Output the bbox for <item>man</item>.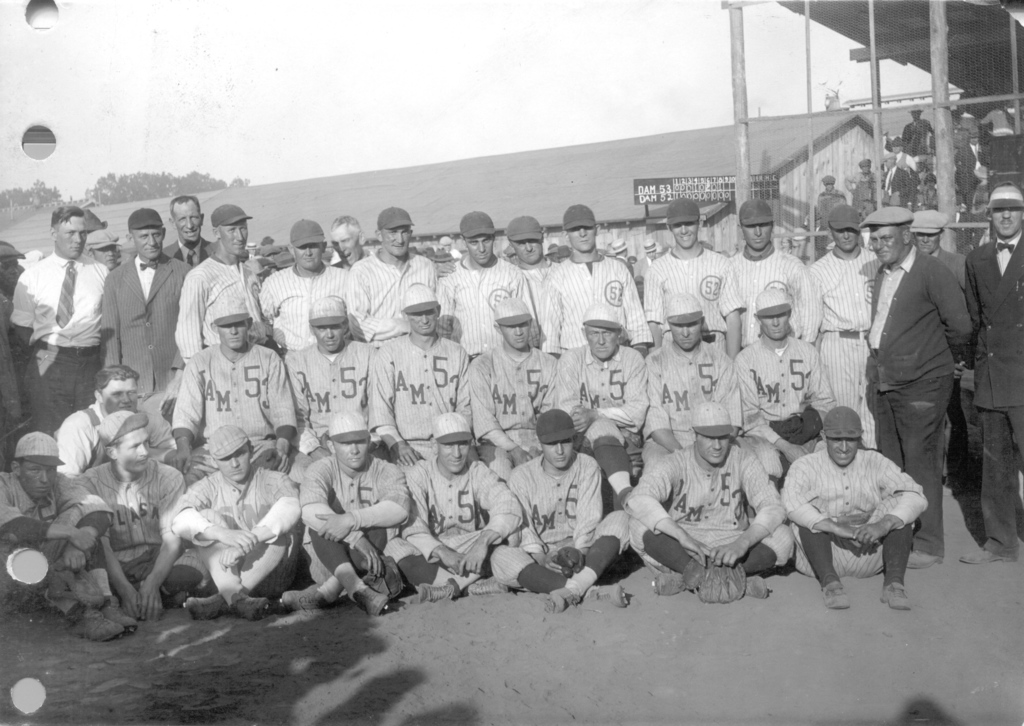
locate(259, 218, 345, 357).
